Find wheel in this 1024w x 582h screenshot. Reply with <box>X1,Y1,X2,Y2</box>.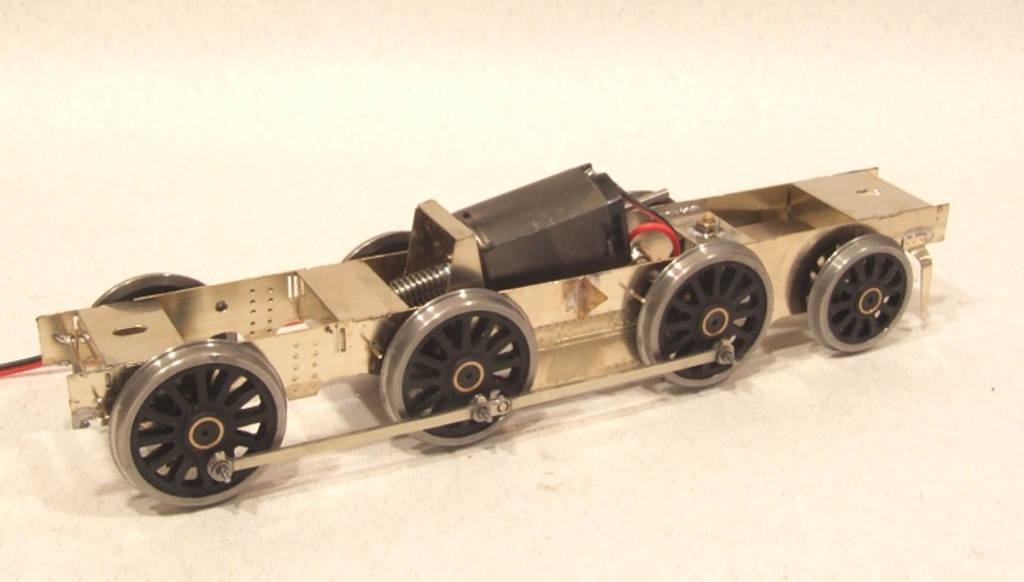
<box>641,244,771,385</box>.
